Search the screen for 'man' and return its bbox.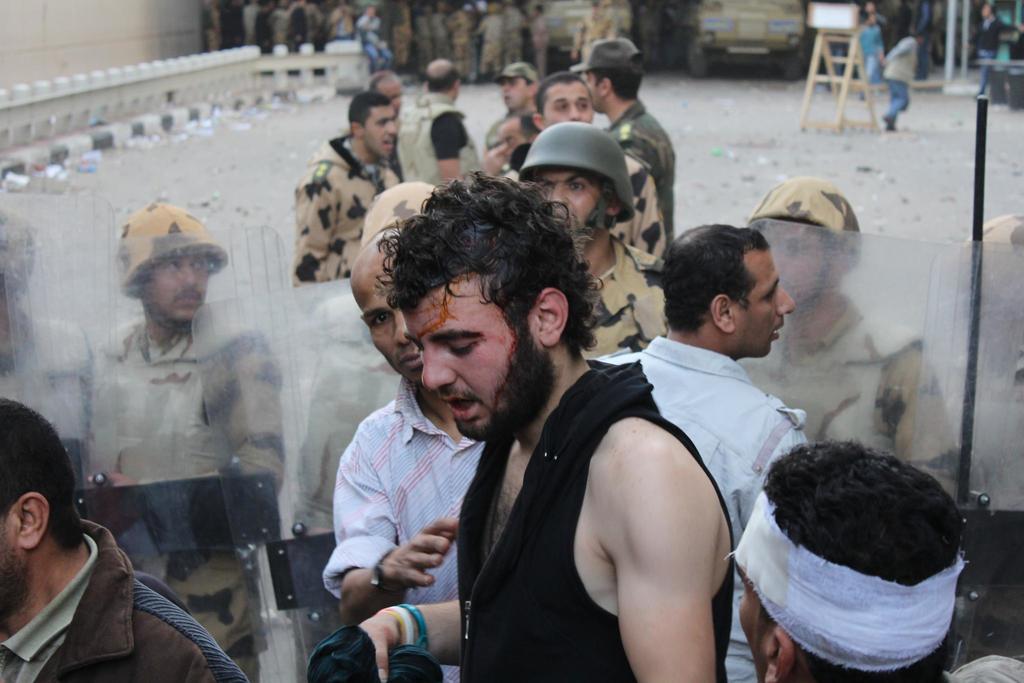
Found: box(360, 0, 390, 67).
